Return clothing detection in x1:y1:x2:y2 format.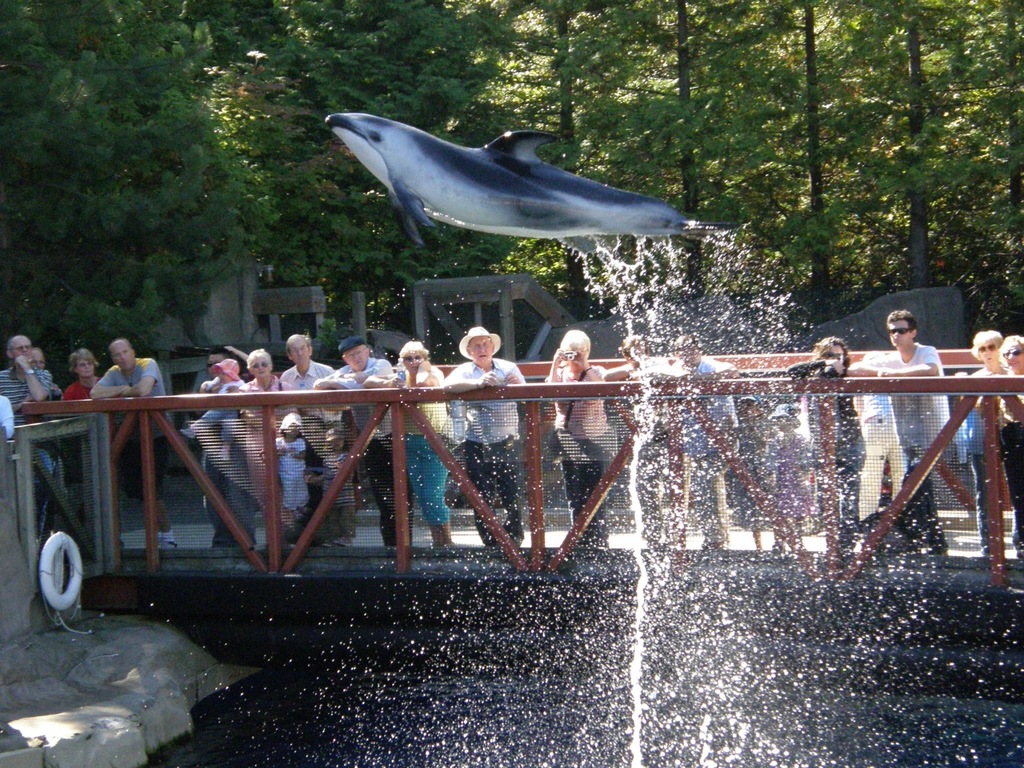
315:447:358:537.
